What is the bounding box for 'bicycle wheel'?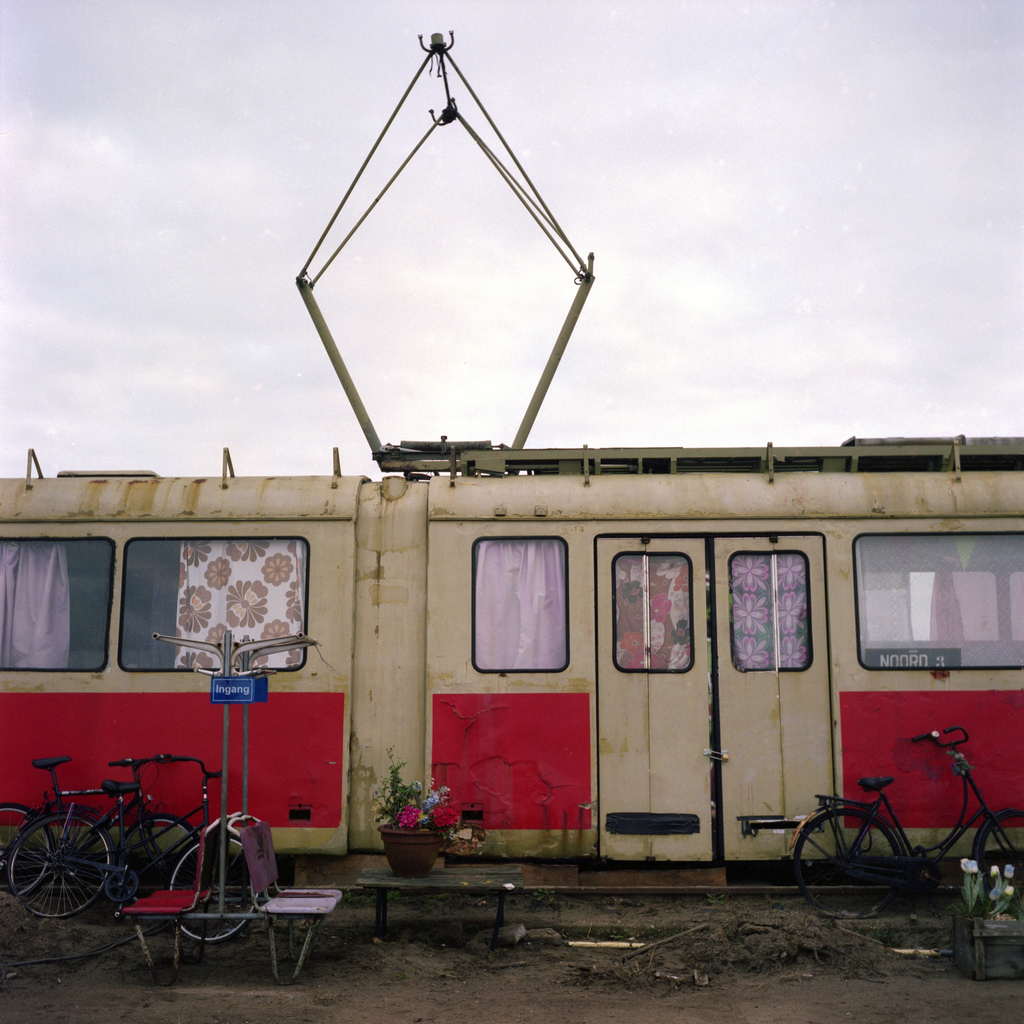
{"x1": 796, "y1": 807, "x2": 902, "y2": 917}.
